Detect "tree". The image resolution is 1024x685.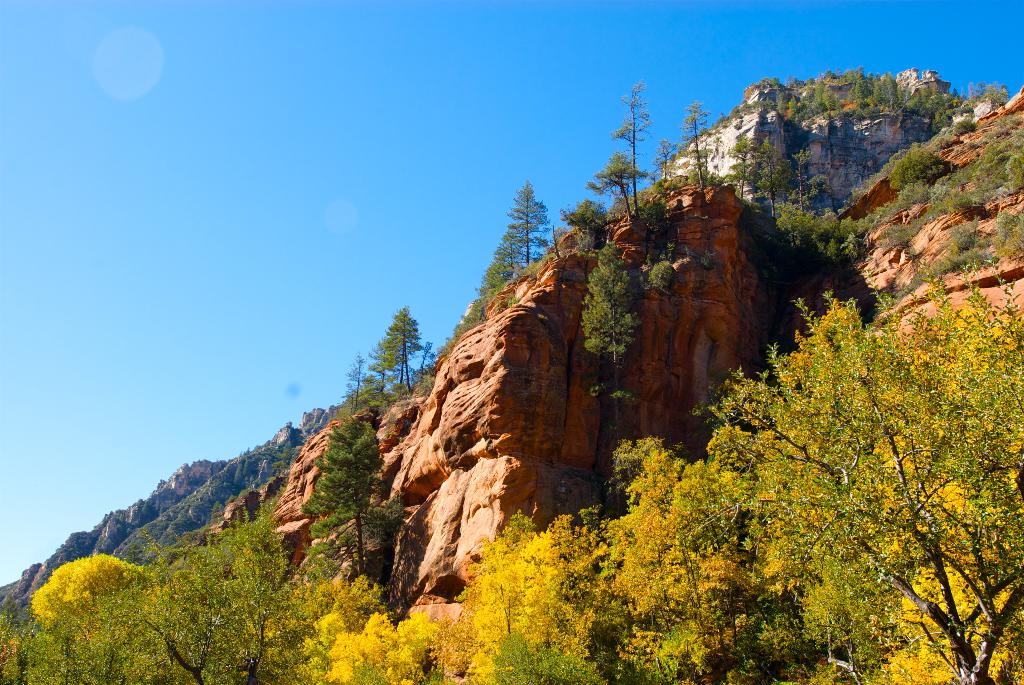
(left=610, top=80, right=657, bottom=214).
